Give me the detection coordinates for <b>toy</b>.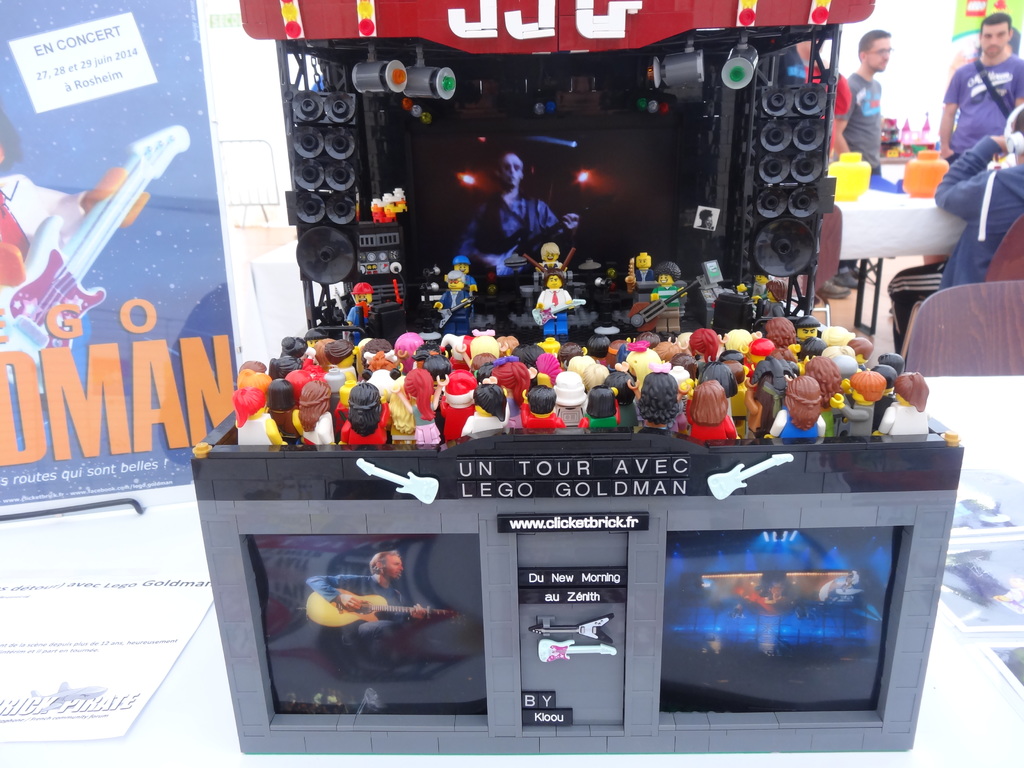
723, 37, 758, 90.
